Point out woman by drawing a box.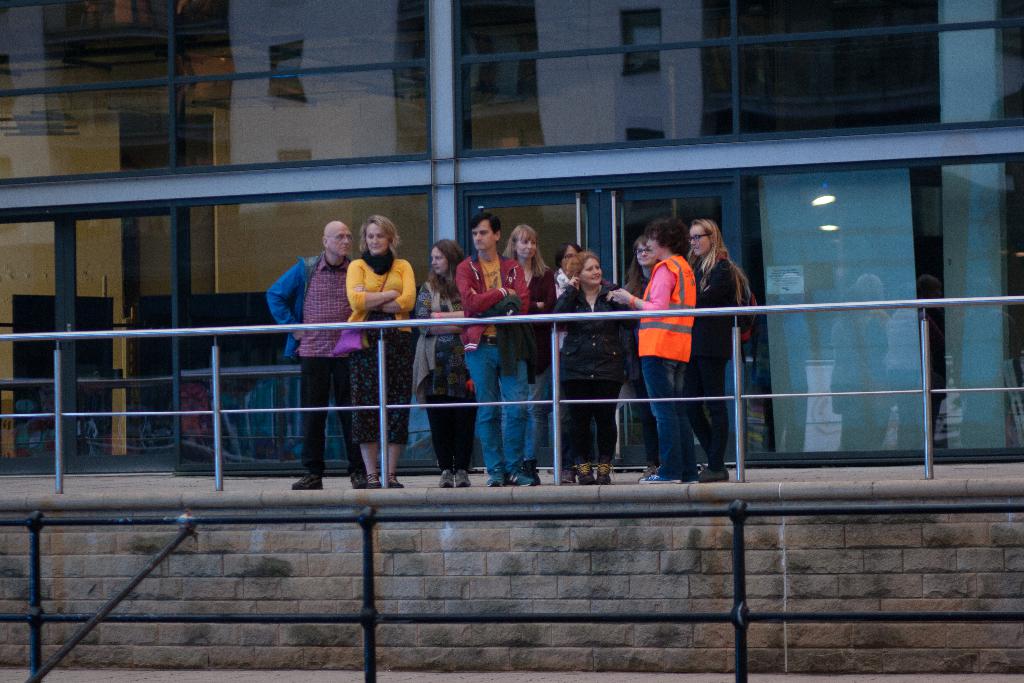
BBox(686, 212, 757, 491).
